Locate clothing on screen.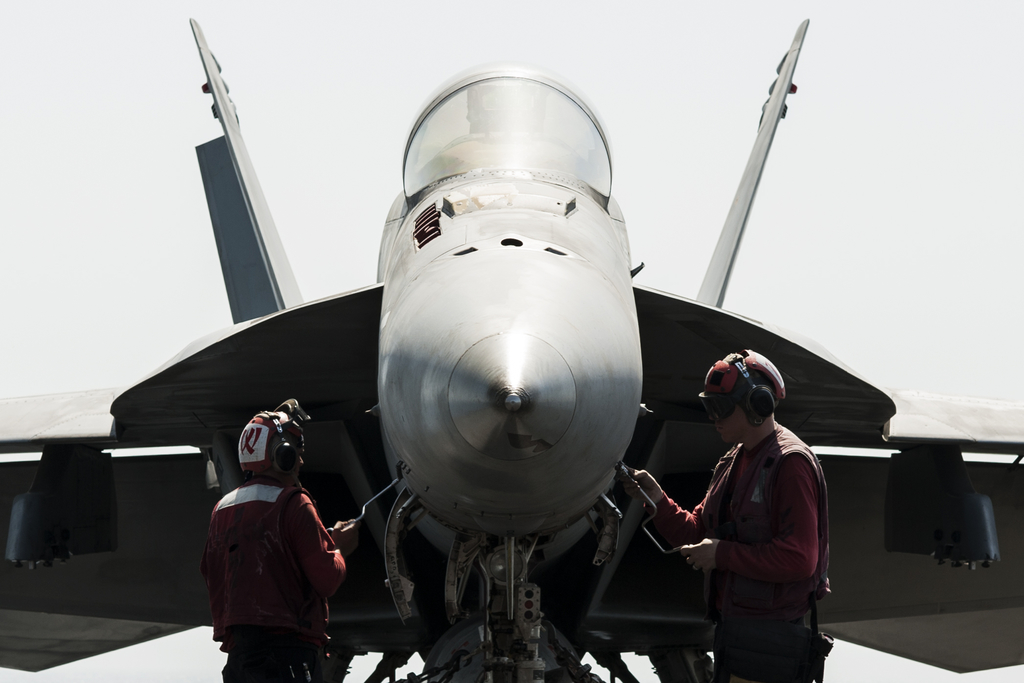
On screen at box(639, 427, 835, 677).
